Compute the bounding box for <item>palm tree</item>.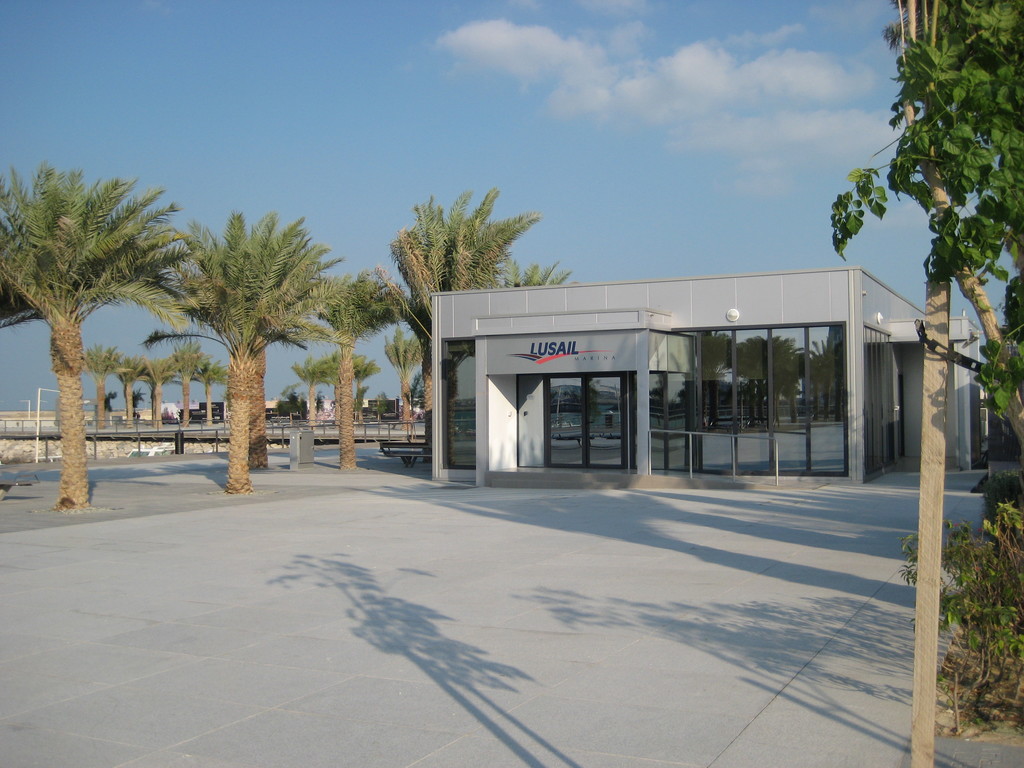
bbox(191, 366, 231, 436).
